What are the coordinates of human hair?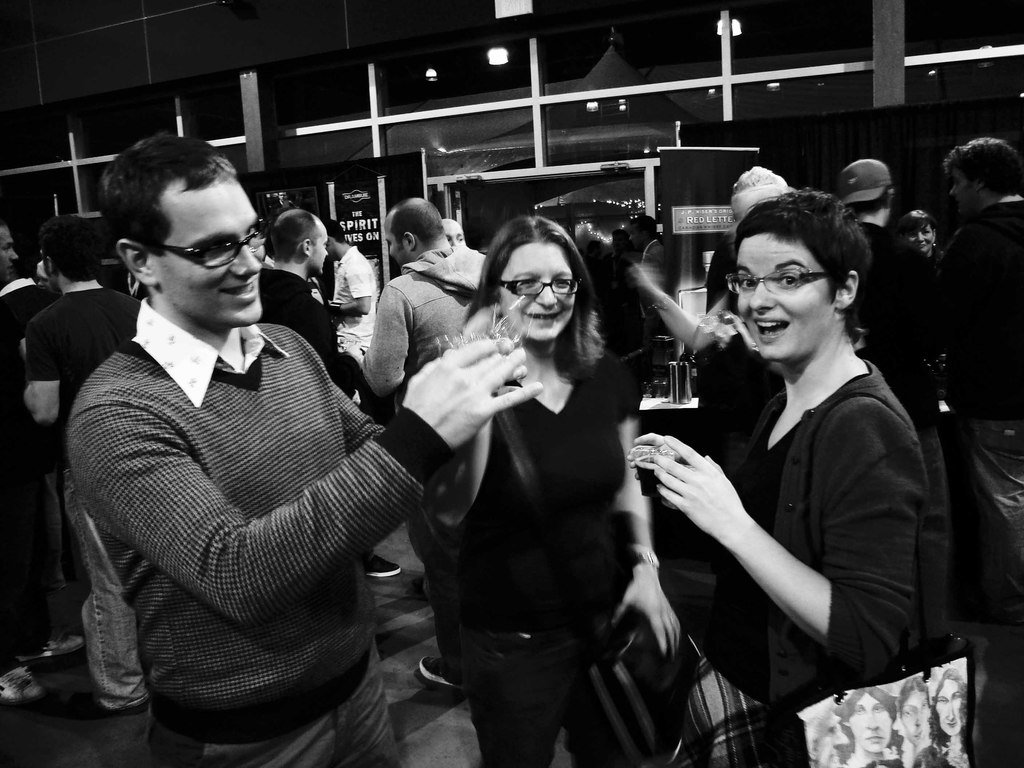
left=732, top=184, right=871, bottom=337.
